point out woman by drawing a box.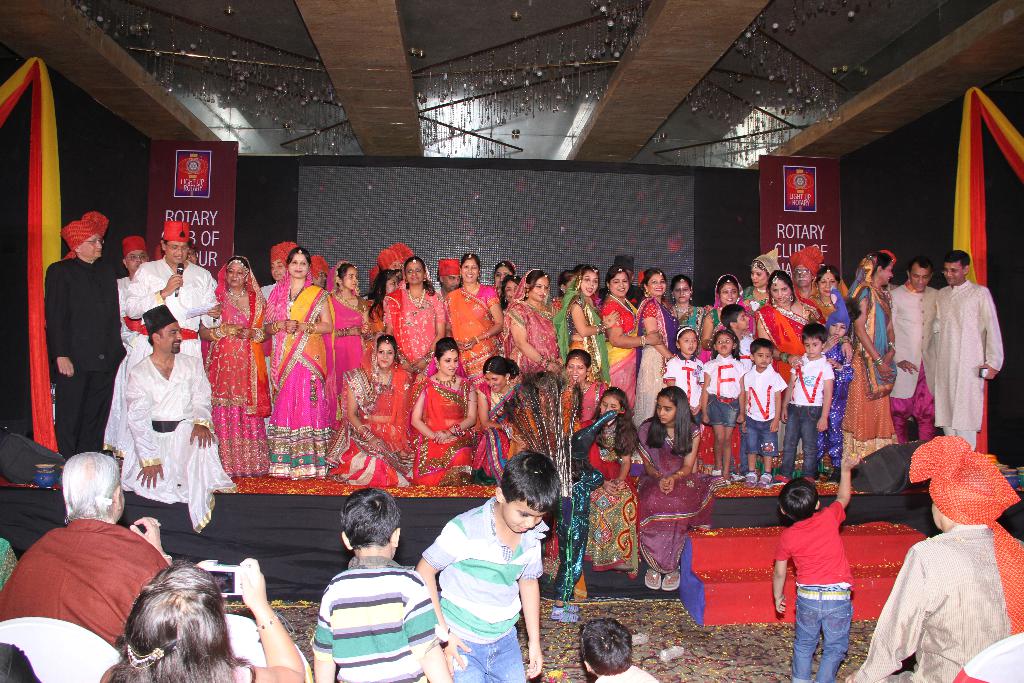
bbox(813, 265, 845, 332).
